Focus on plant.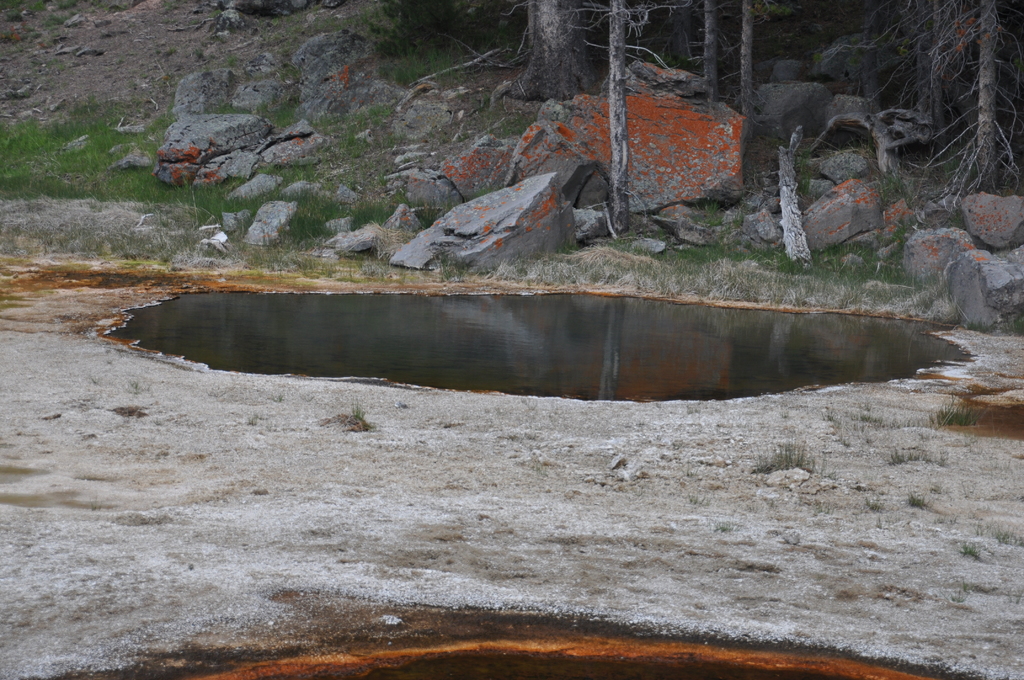
Focused at [58,0,85,13].
